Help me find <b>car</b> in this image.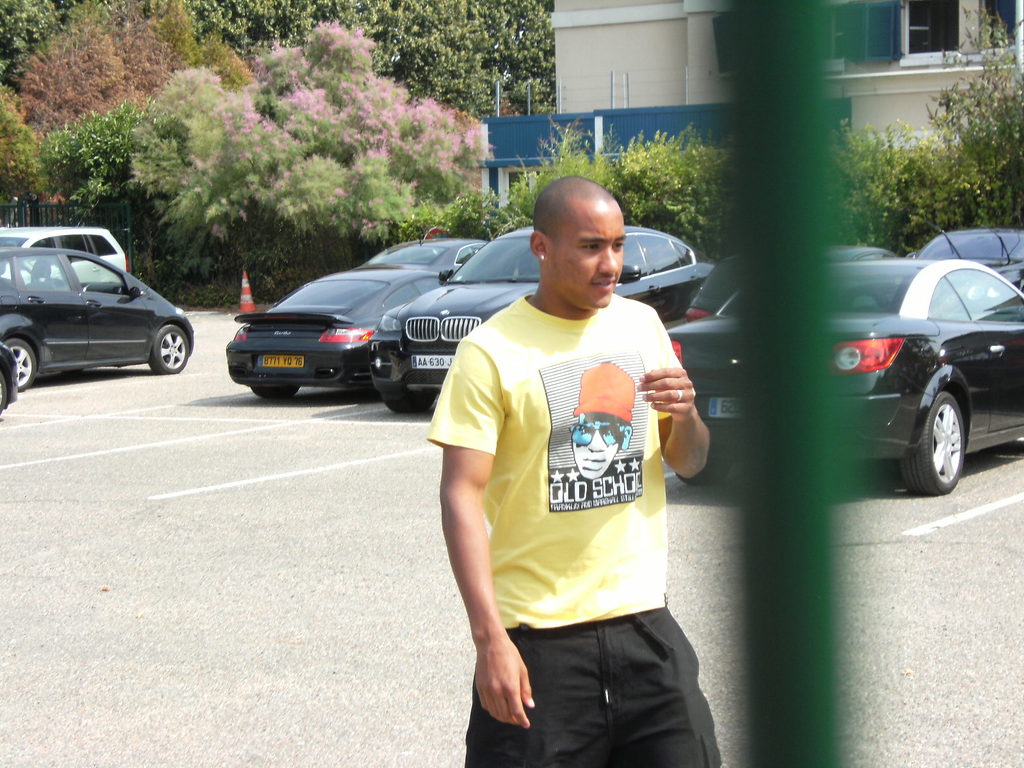
Found it: bbox(359, 239, 483, 279).
